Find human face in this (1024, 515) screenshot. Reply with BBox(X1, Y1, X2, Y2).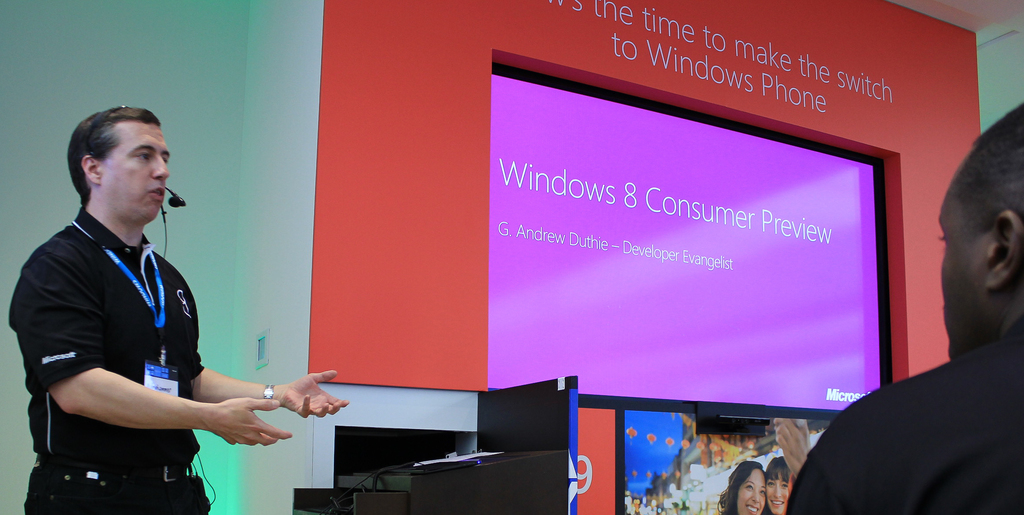
BBox(88, 119, 175, 219).
